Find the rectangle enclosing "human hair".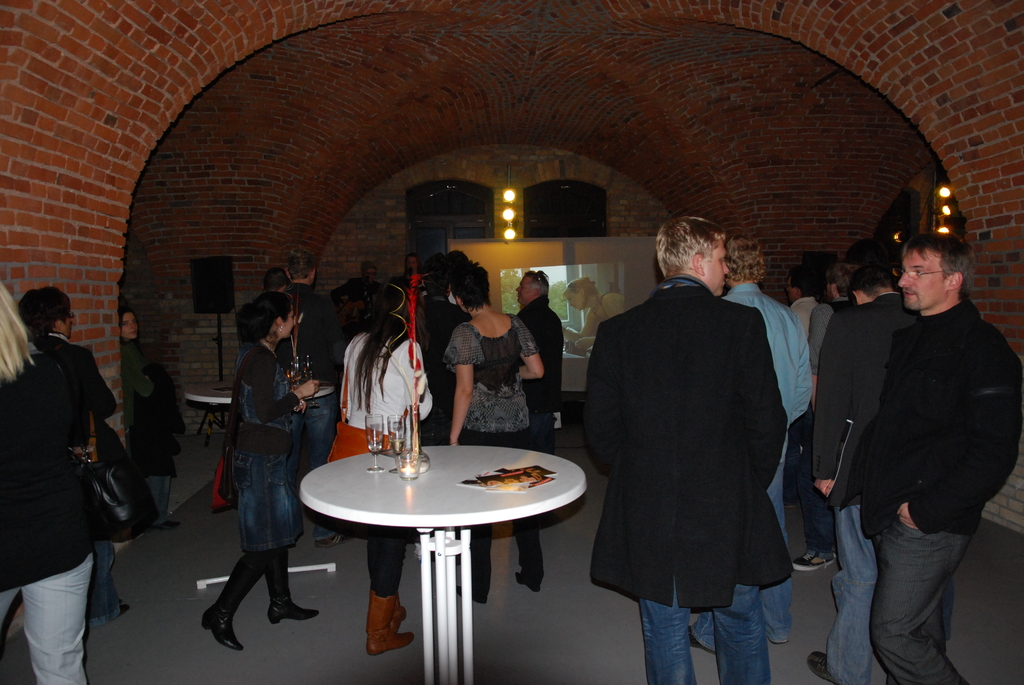
box(727, 235, 764, 283).
